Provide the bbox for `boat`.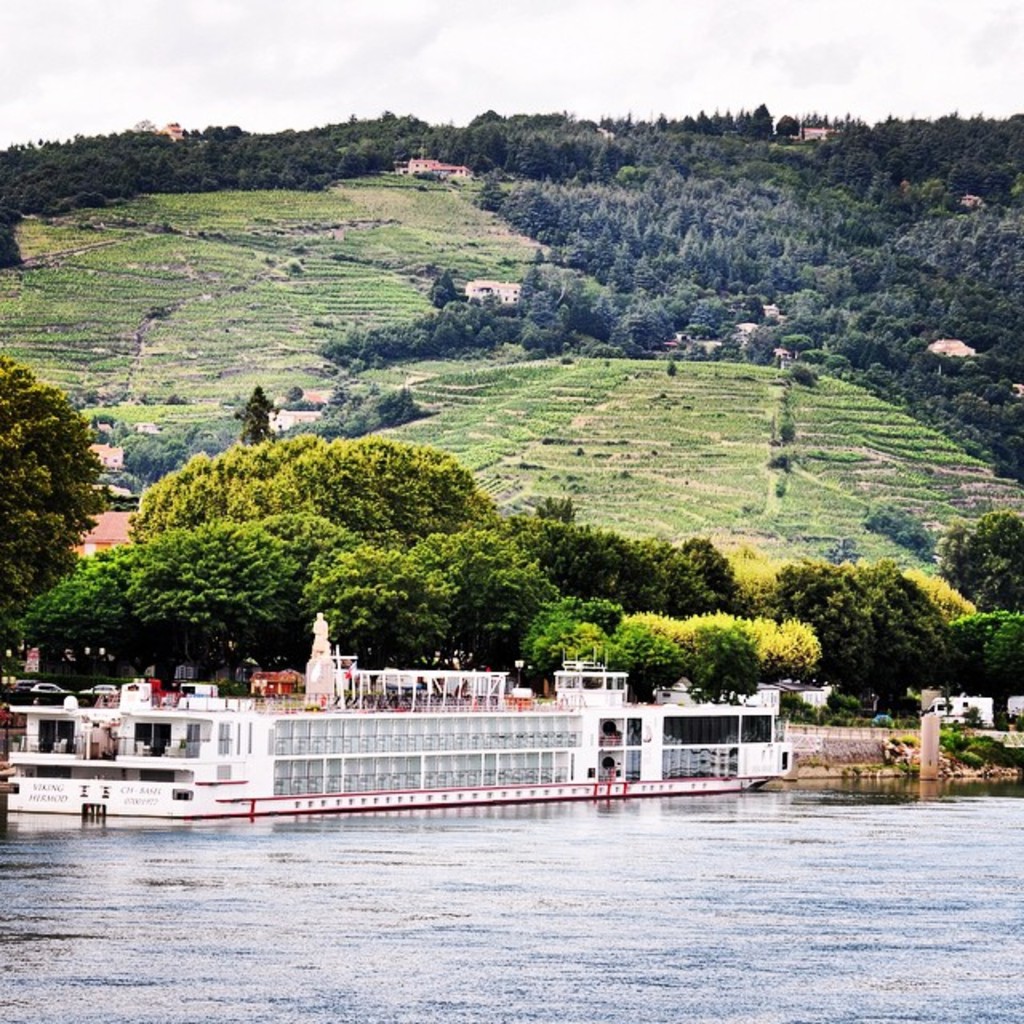
<region>99, 616, 803, 826</region>.
